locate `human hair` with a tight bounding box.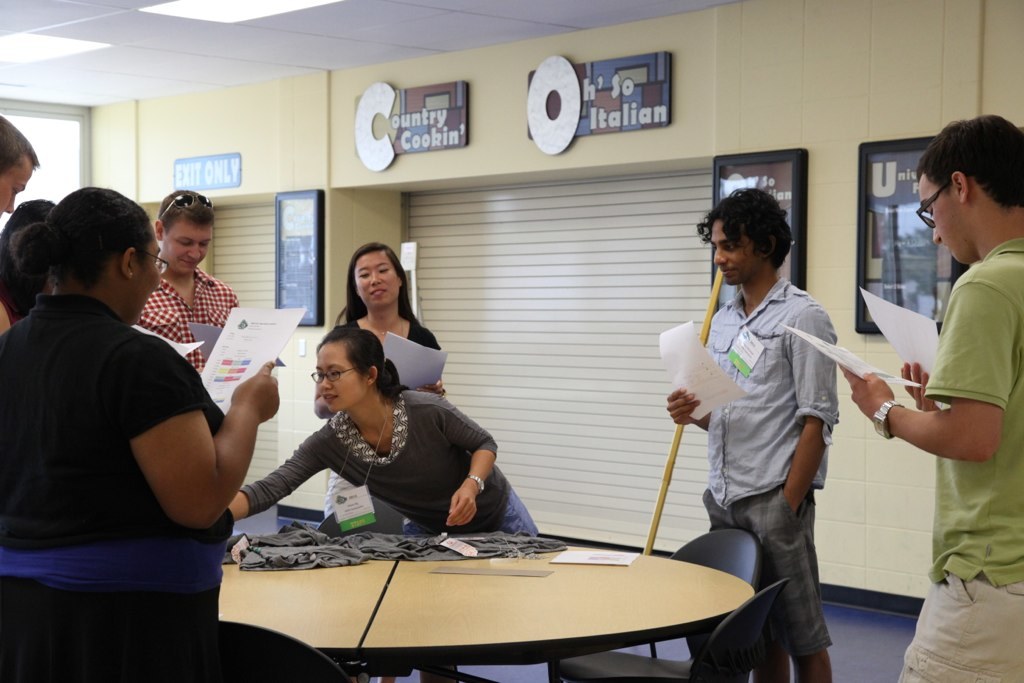
(x1=0, y1=226, x2=56, y2=312).
